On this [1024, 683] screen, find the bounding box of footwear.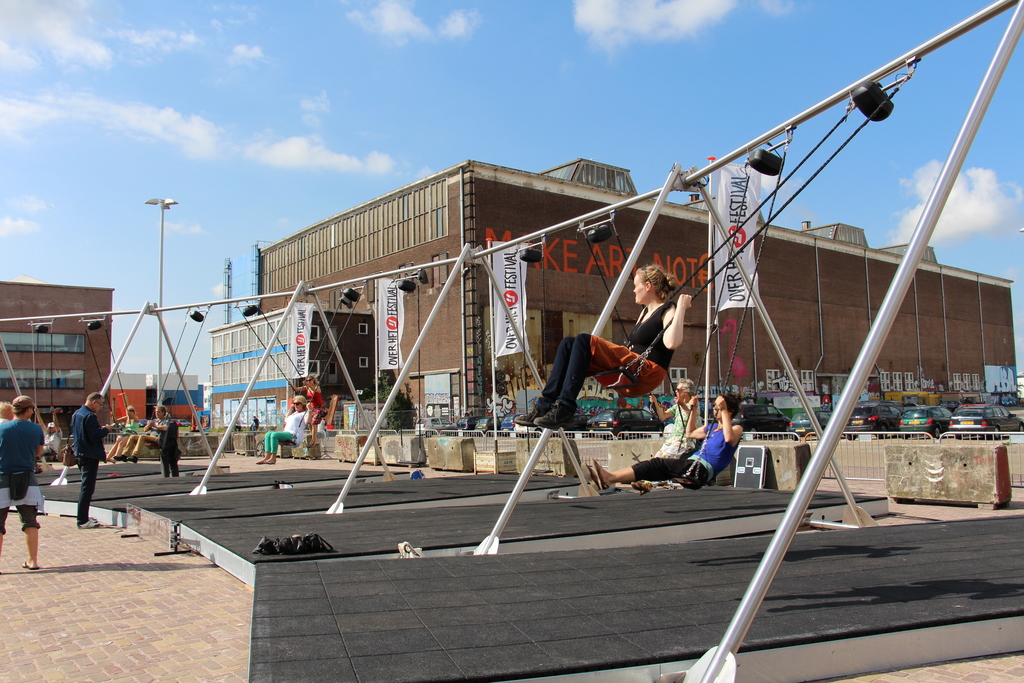
Bounding box: (x1=630, y1=484, x2=650, y2=492).
